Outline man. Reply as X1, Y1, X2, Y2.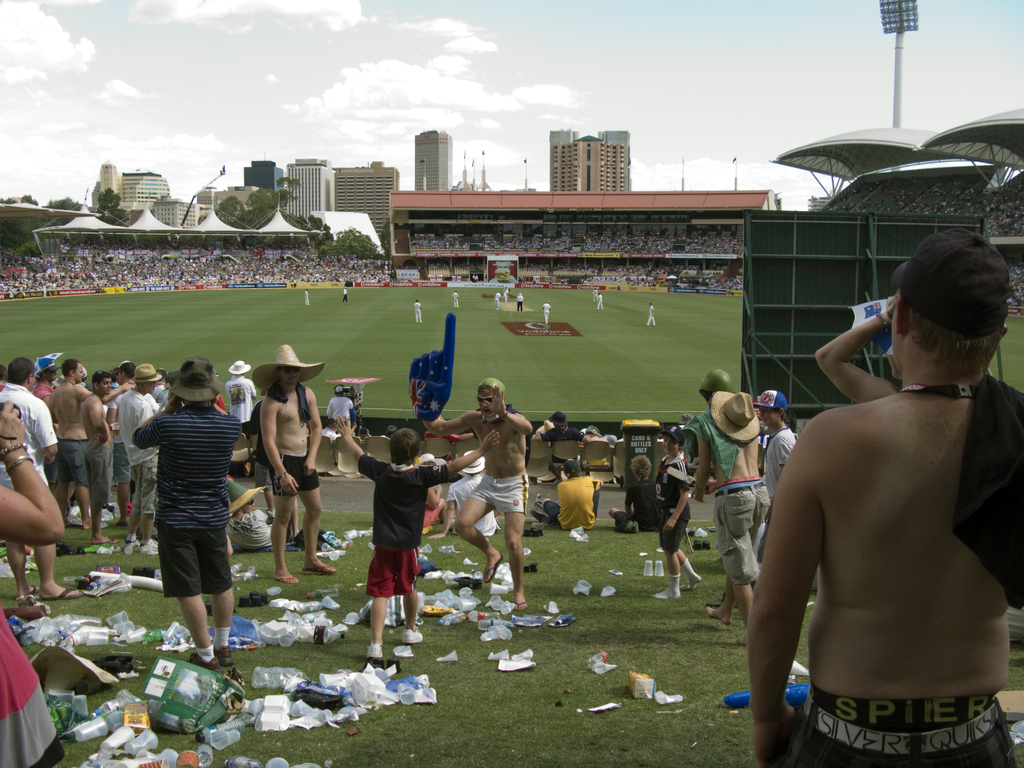
676, 364, 769, 641.
